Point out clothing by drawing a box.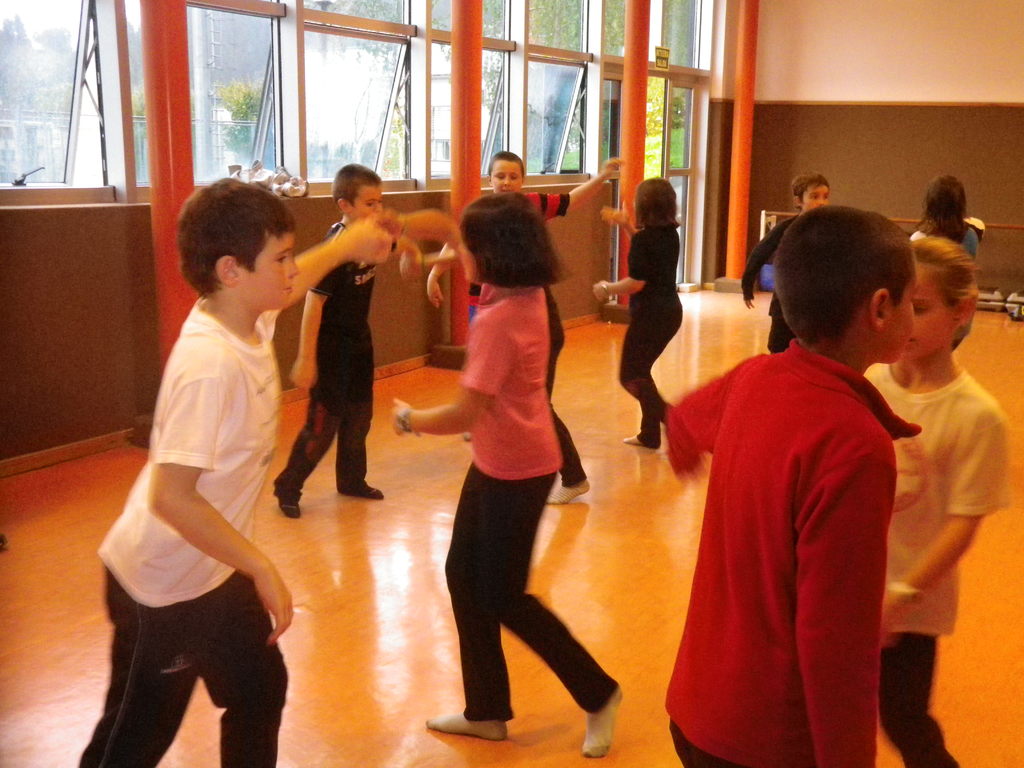
locate(467, 192, 572, 326).
